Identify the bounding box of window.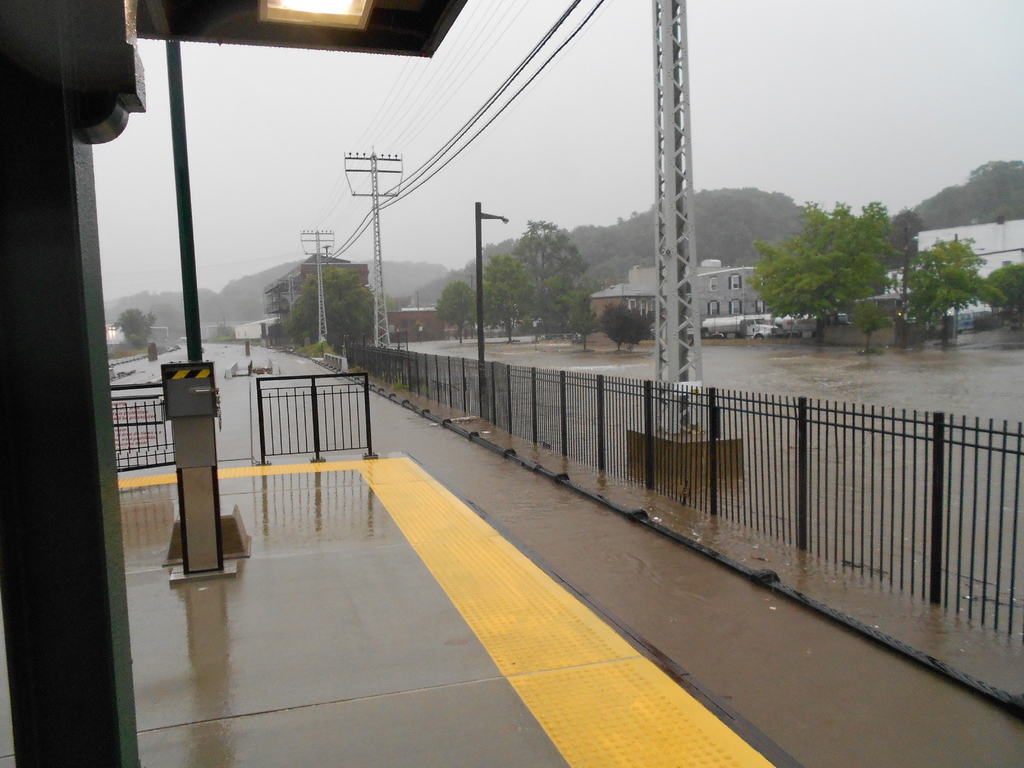
(708,278,717,291).
